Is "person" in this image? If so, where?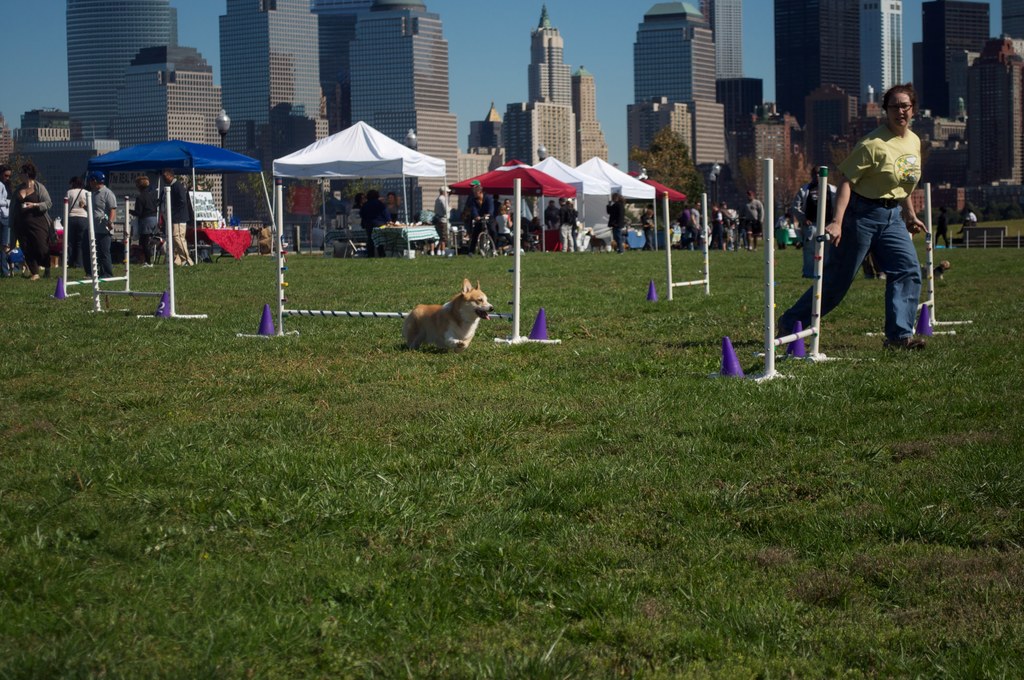
Yes, at locate(157, 168, 193, 264).
